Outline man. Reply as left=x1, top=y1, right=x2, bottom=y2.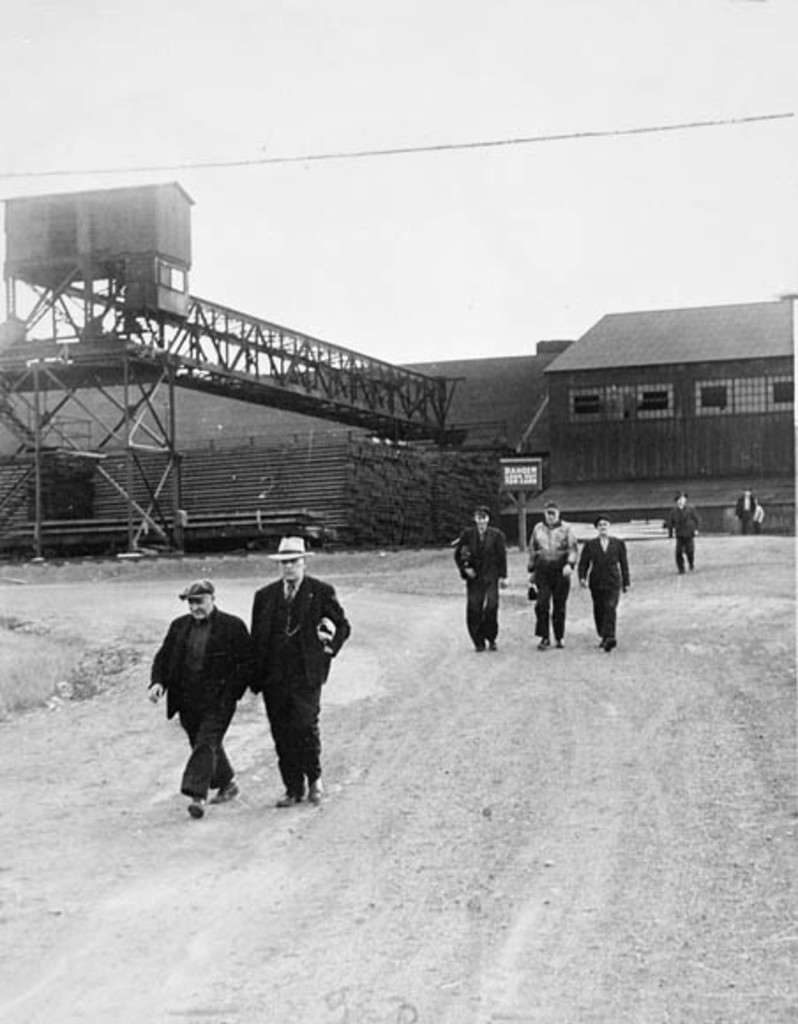
left=530, top=498, right=584, bottom=641.
